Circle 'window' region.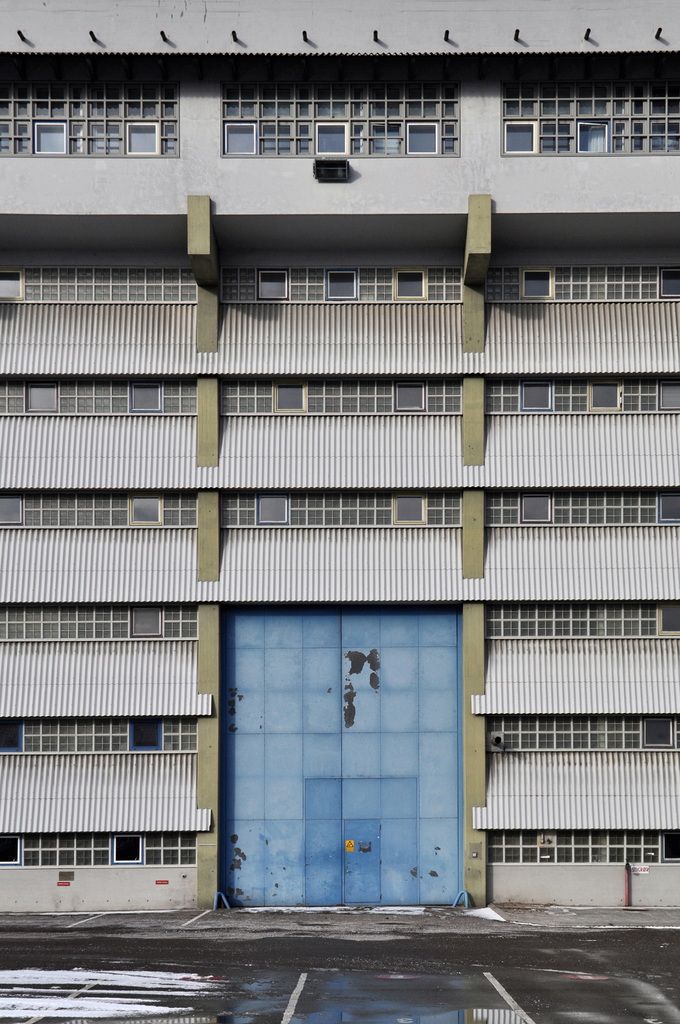
Region: (left=215, top=76, right=469, bottom=161).
